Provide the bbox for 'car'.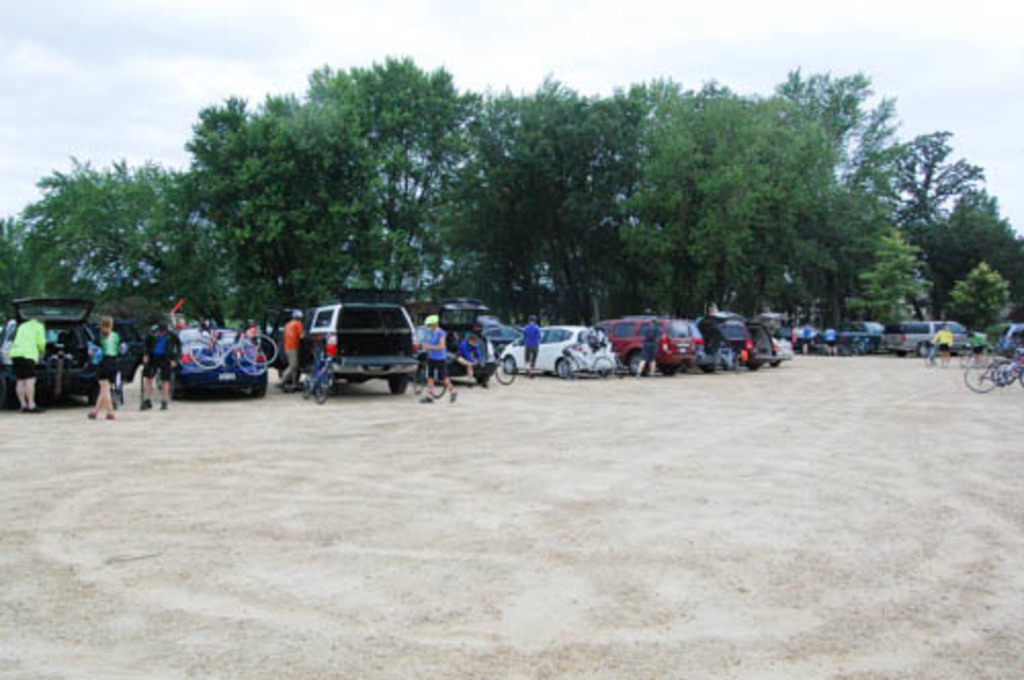
(0, 299, 147, 403).
